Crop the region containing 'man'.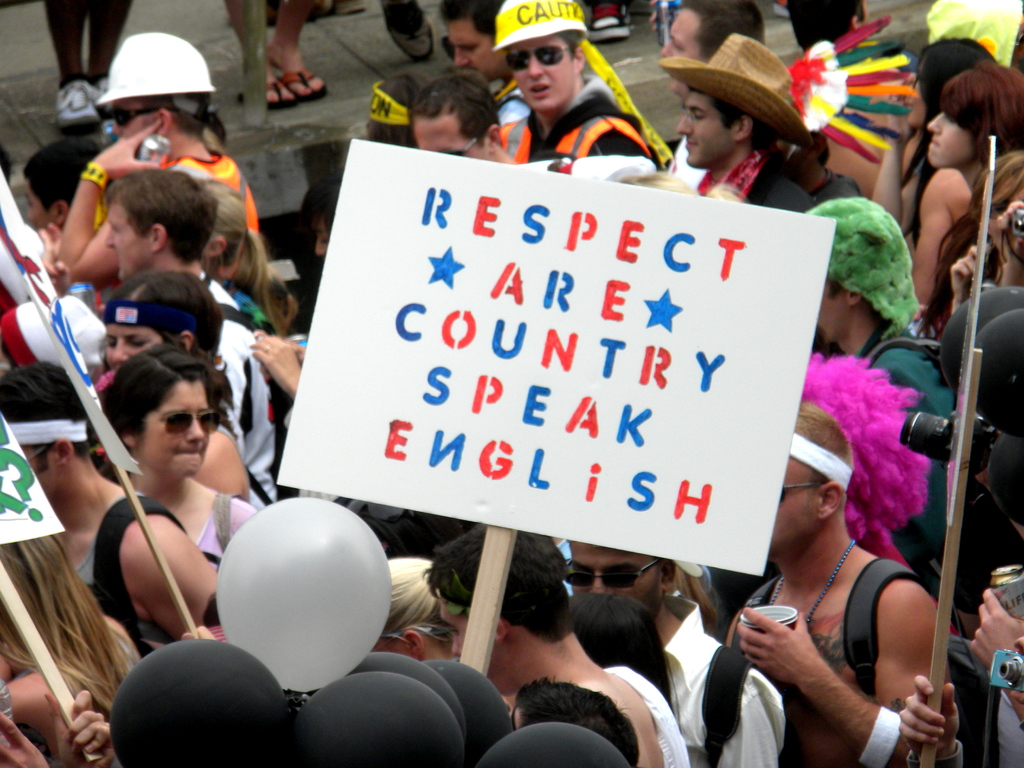
Crop region: <region>0, 365, 219, 660</region>.
